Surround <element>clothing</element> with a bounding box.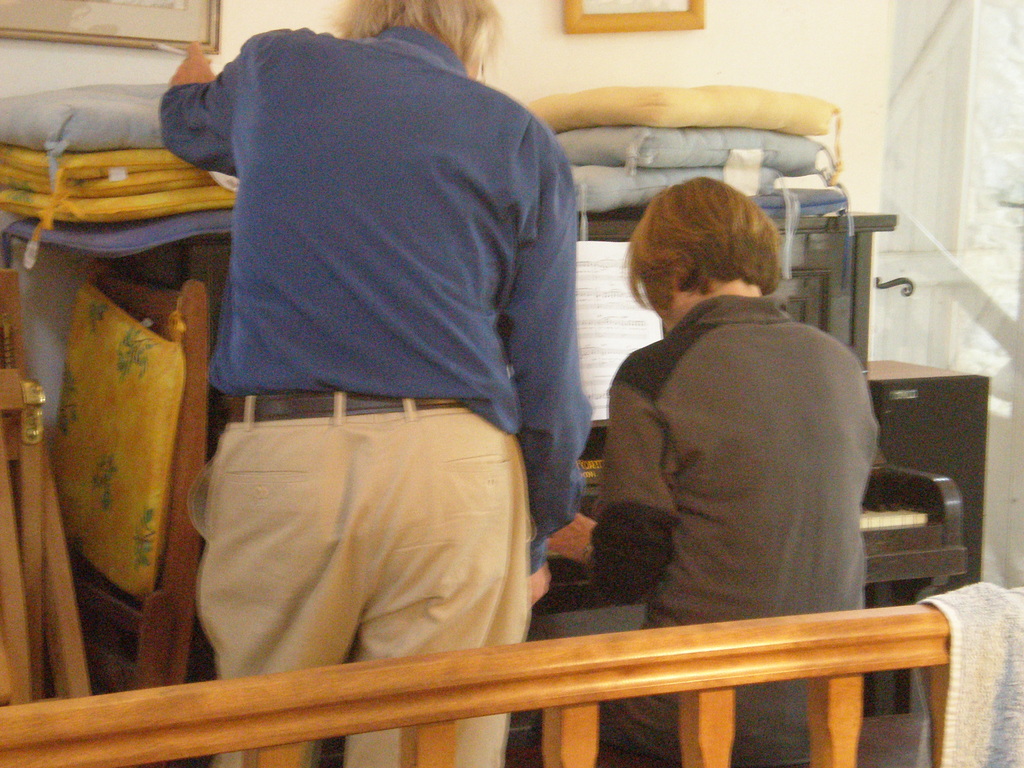
<region>154, 6, 588, 767</region>.
